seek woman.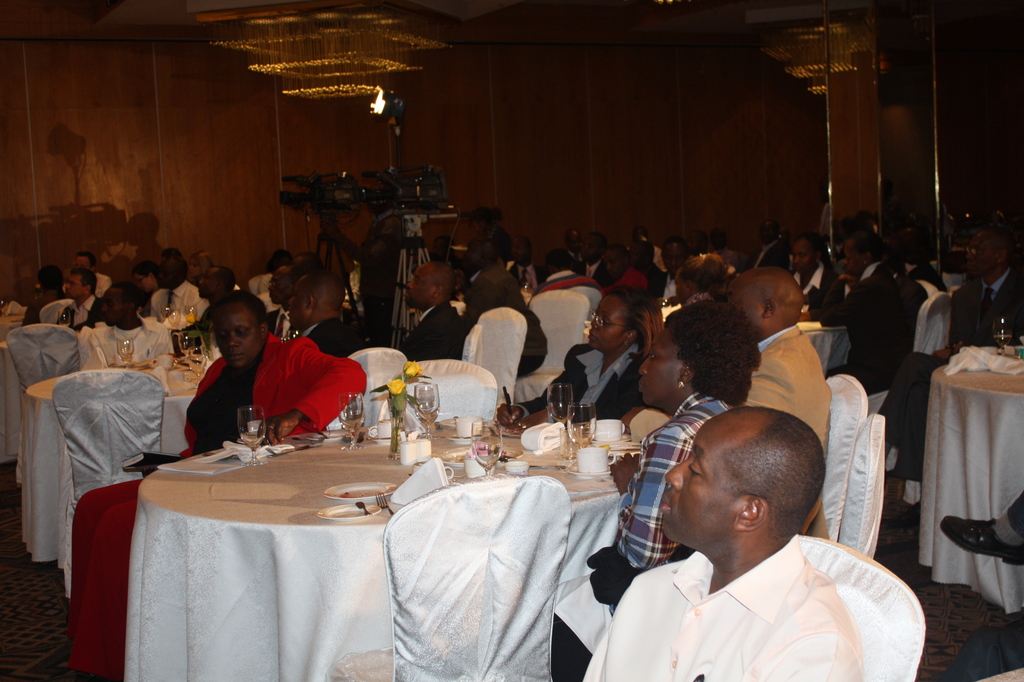
bbox(589, 298, 763, 614).
